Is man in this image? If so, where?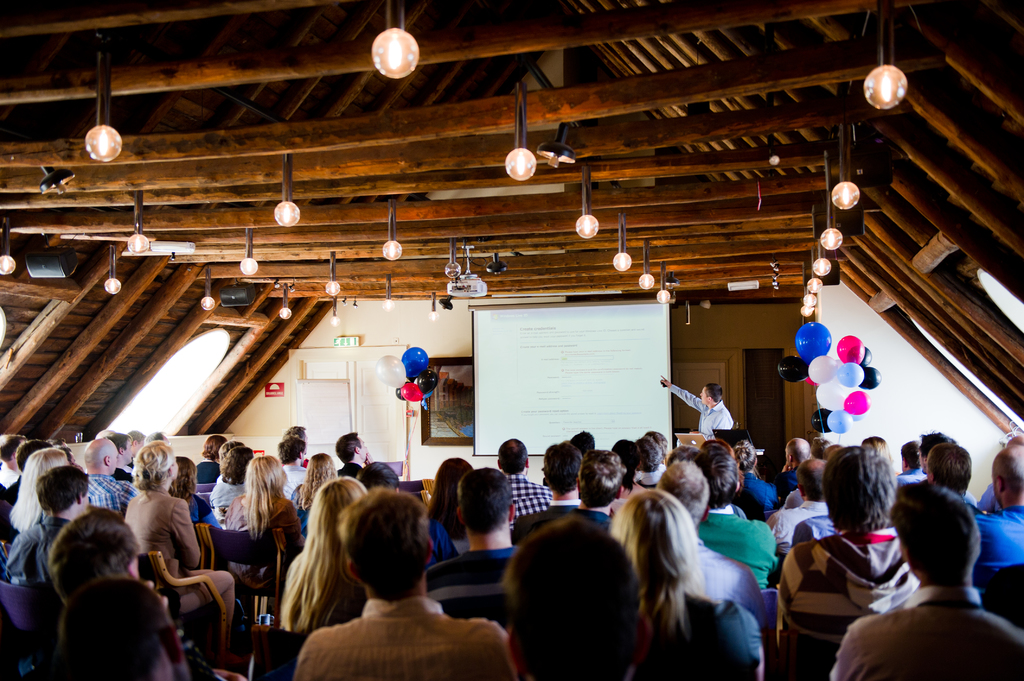
Yes, at detection(496, 436, 548, 517).
